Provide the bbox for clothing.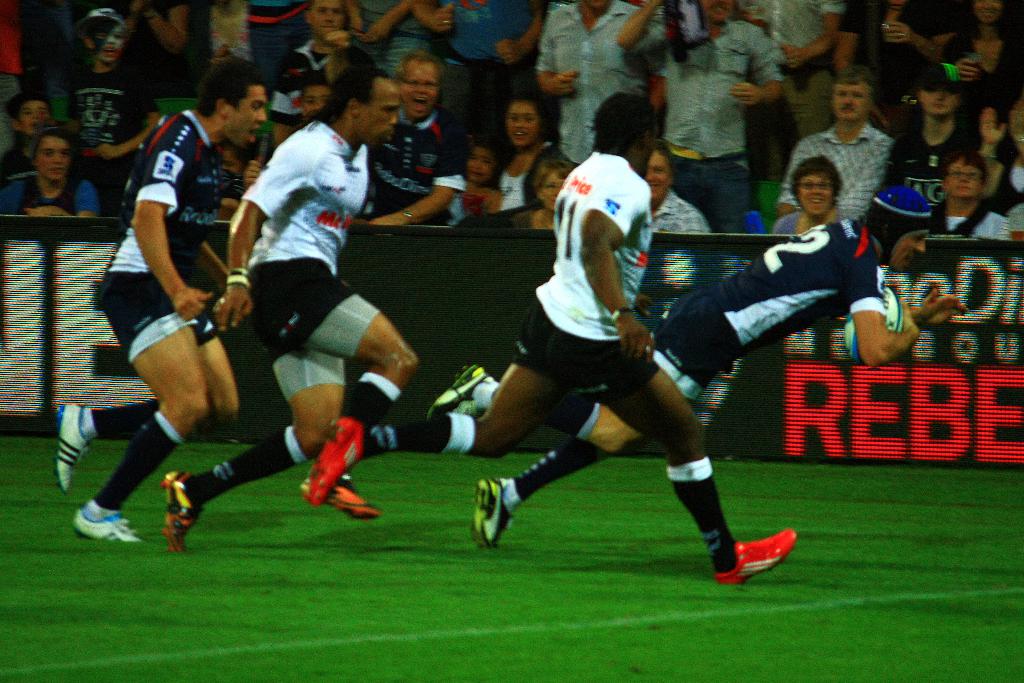
region(2, 2, 19, 147).
